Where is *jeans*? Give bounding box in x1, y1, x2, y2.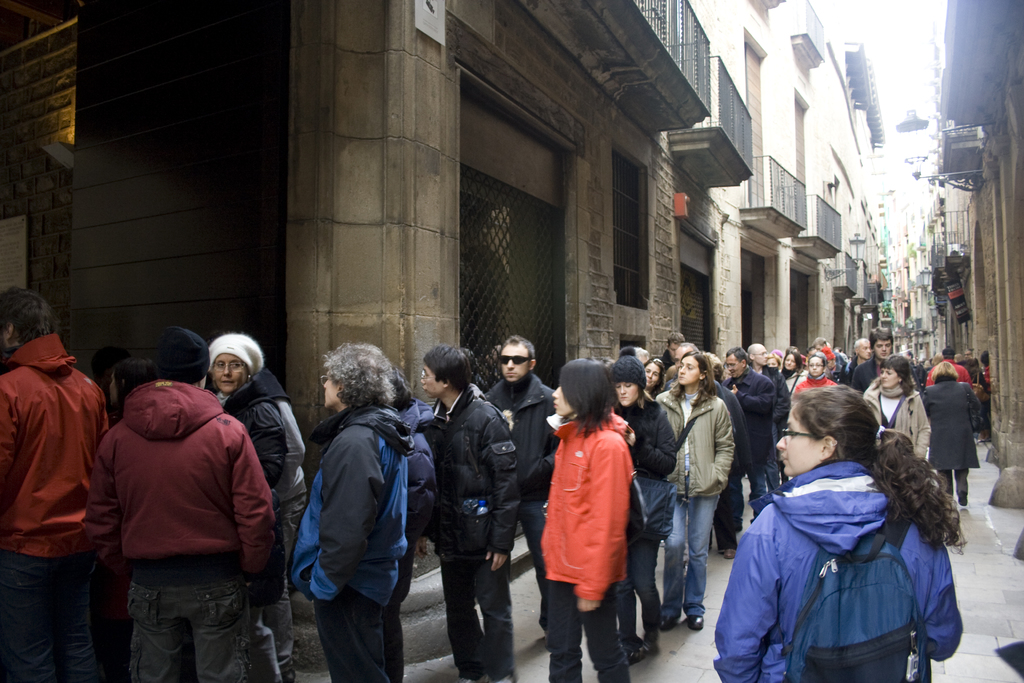
750, 453, 787, 506.
